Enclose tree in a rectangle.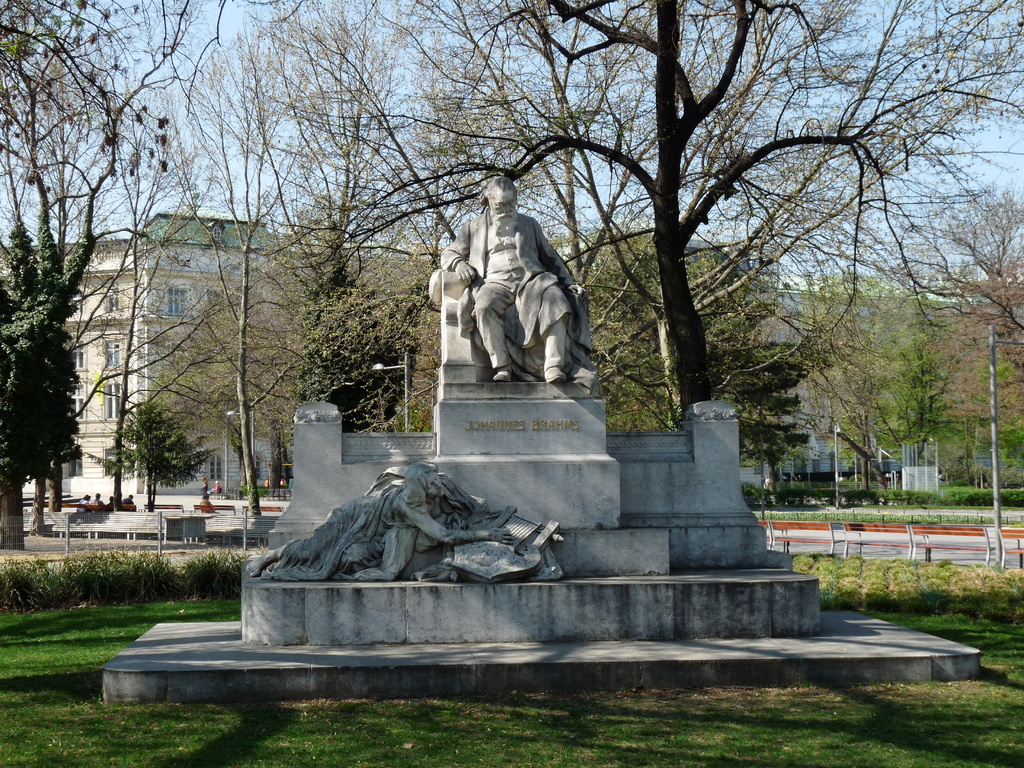
<region>76, 0, 205, 505</region>.
